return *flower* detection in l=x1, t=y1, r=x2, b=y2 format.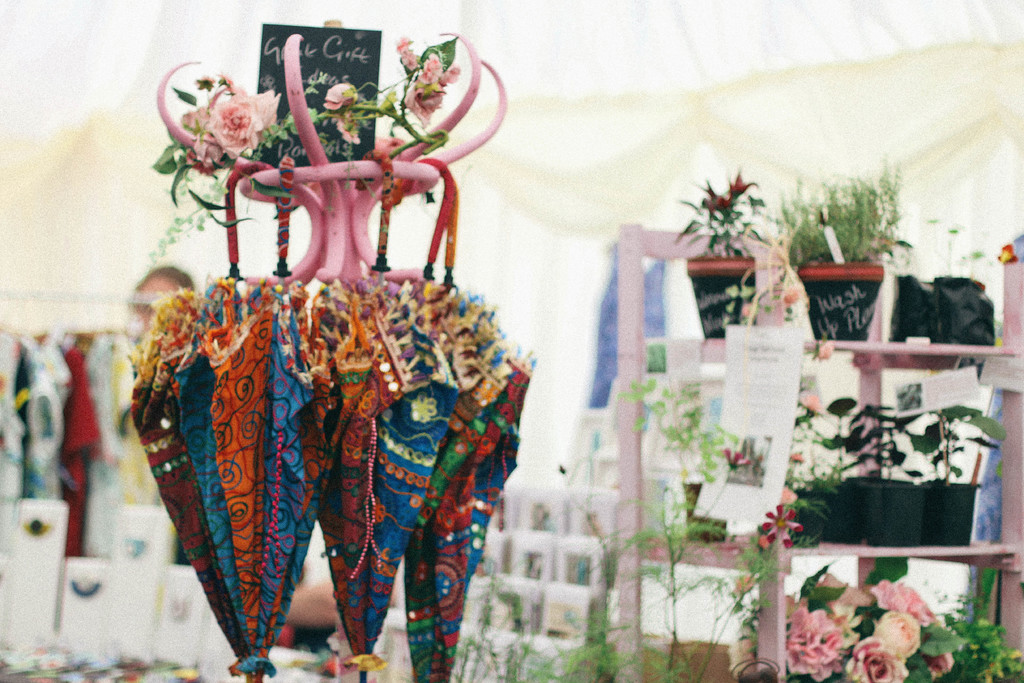
l=971, t=640, r=981, b=655.
